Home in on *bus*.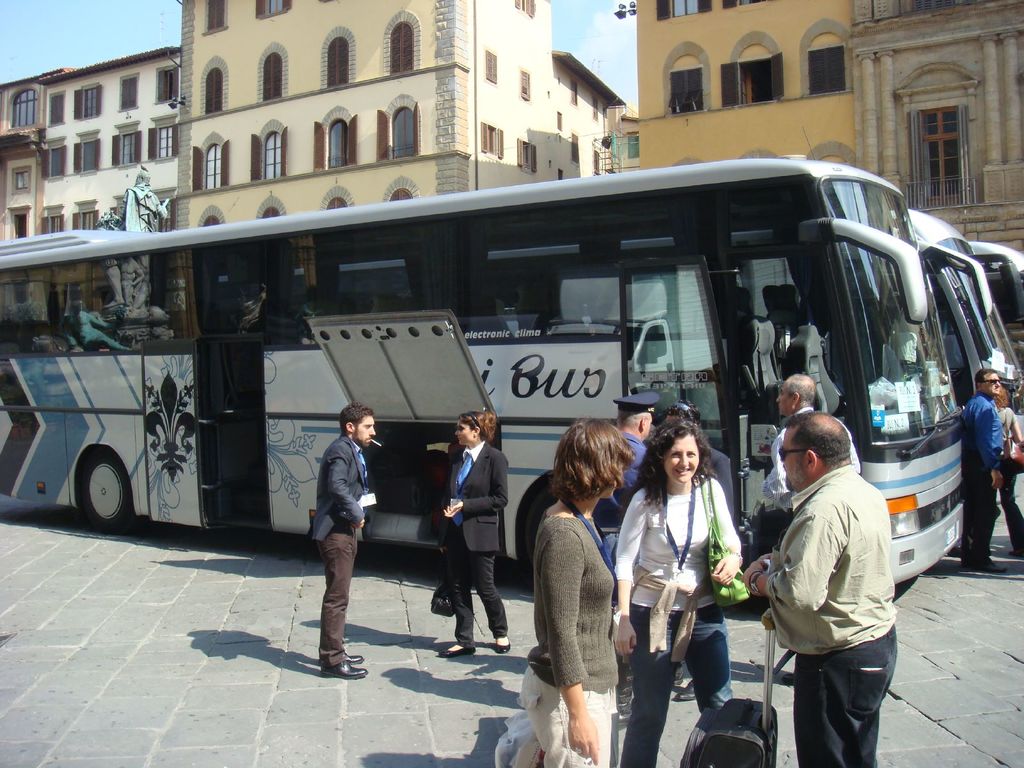
Homed in at [0,128,990,589].
